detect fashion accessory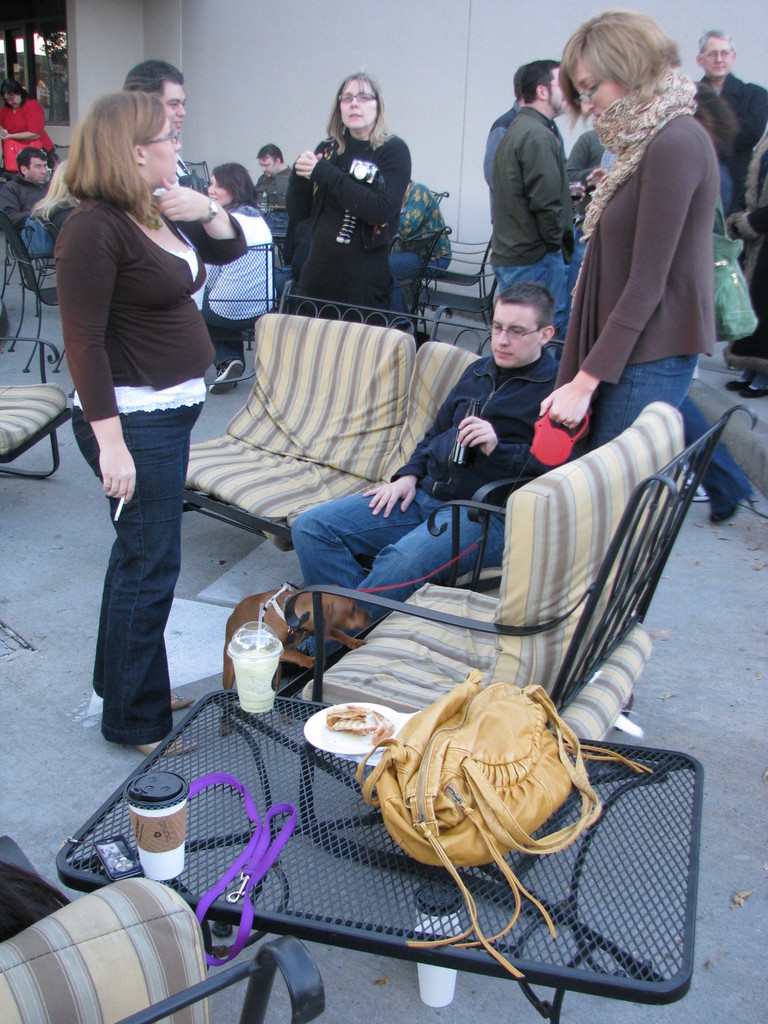
box=[573, 64, 696, 305]
